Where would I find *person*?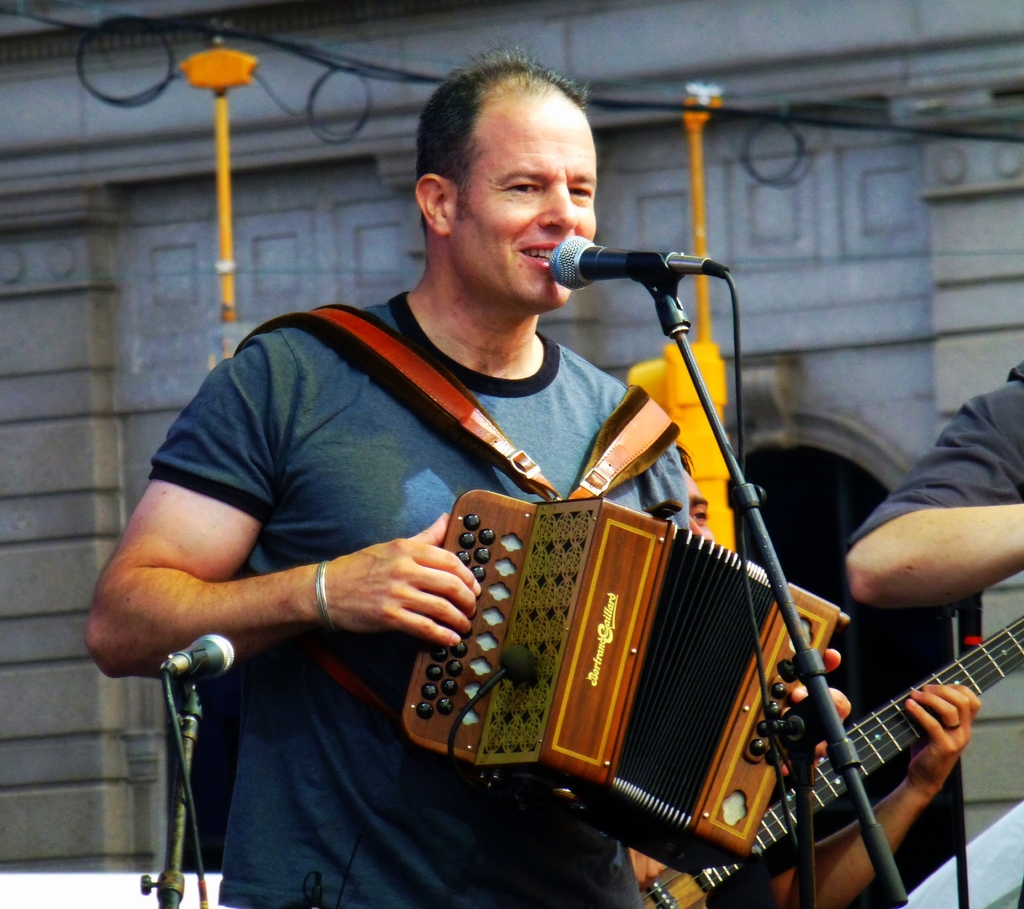
At bbox=(622, 439, 986, 908).
